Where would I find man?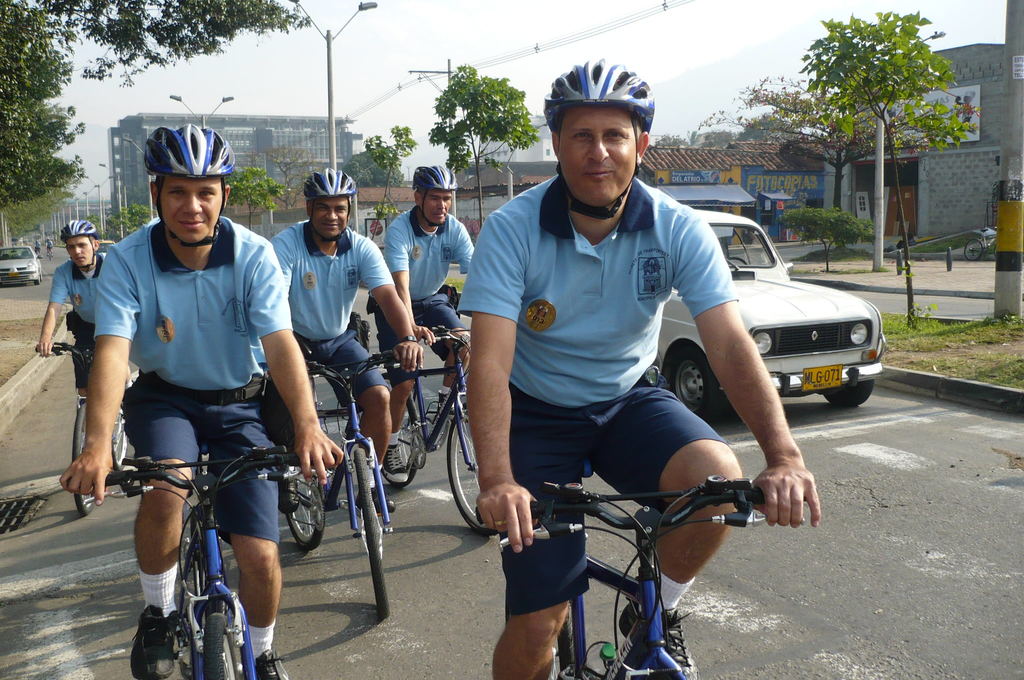
At box=[33, 217, 114, 426].
